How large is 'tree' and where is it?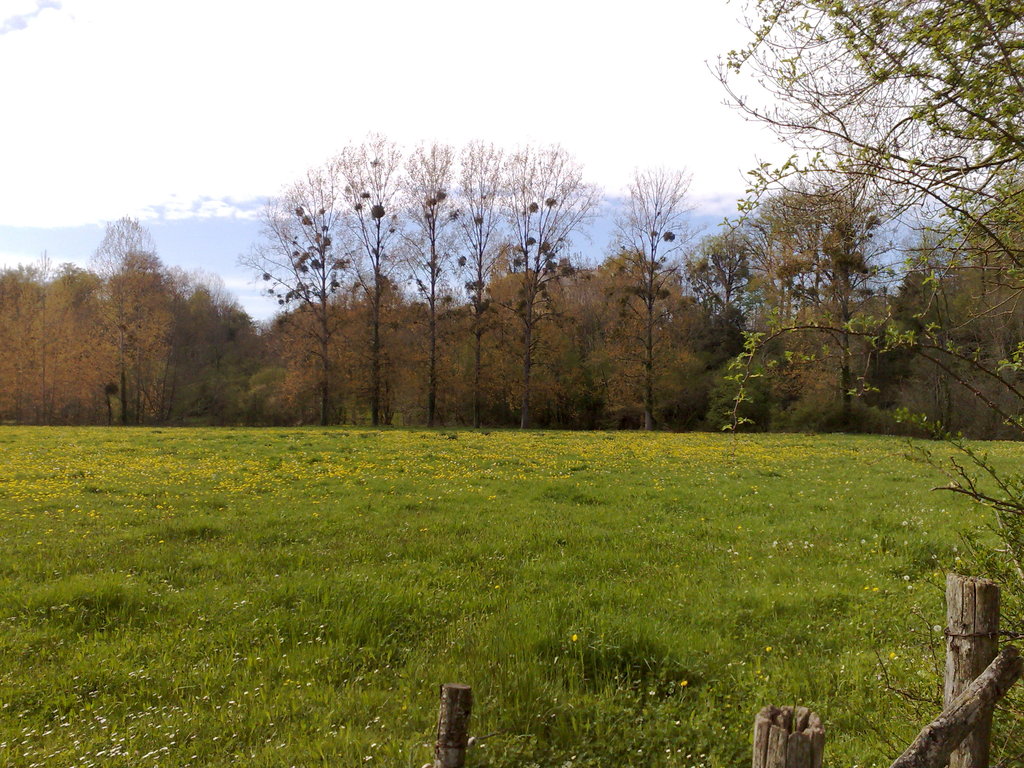
Bounding box: box(719, 3, 1023, 556).
